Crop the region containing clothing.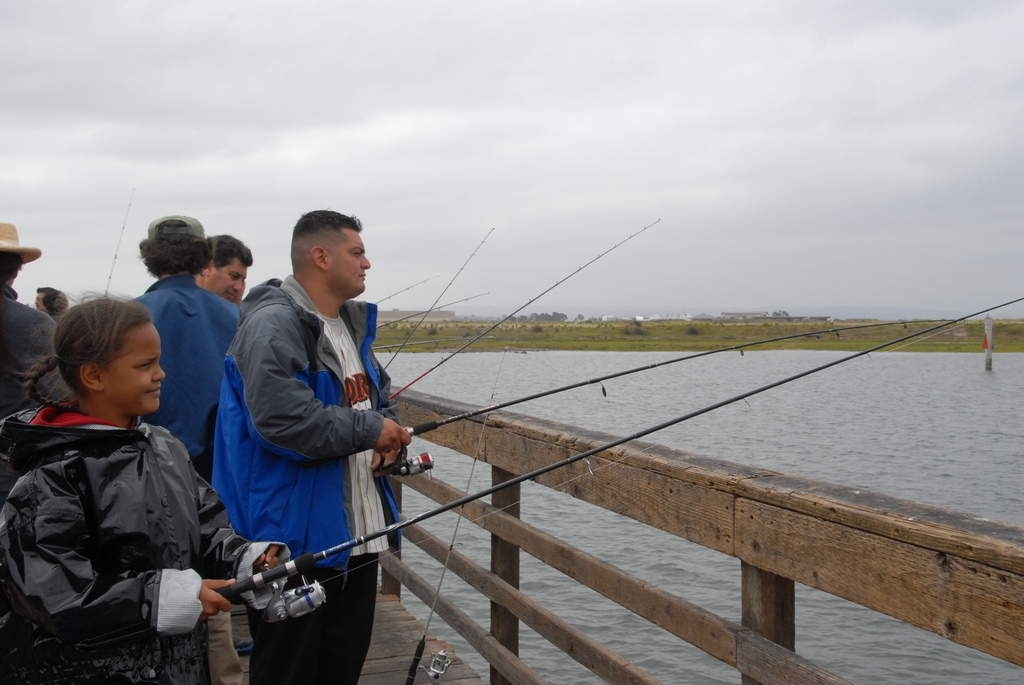
Crop region: rect(134, 273, 232, 684).
